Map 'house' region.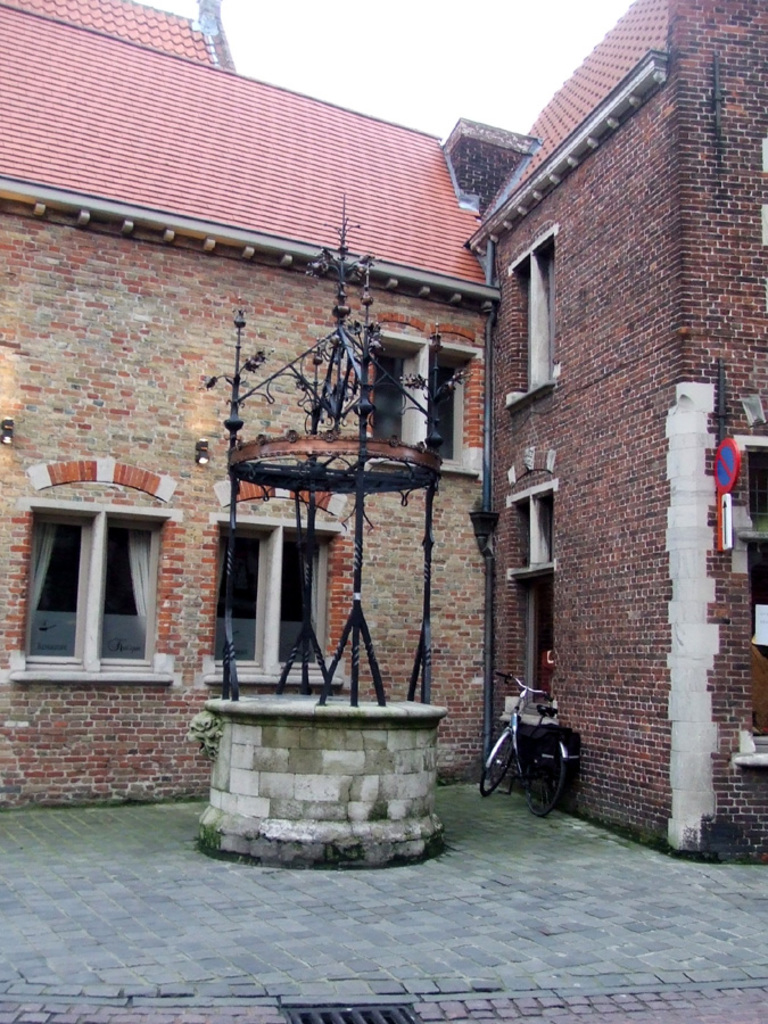
Mapped to box=[0, 0, 767, 874].
